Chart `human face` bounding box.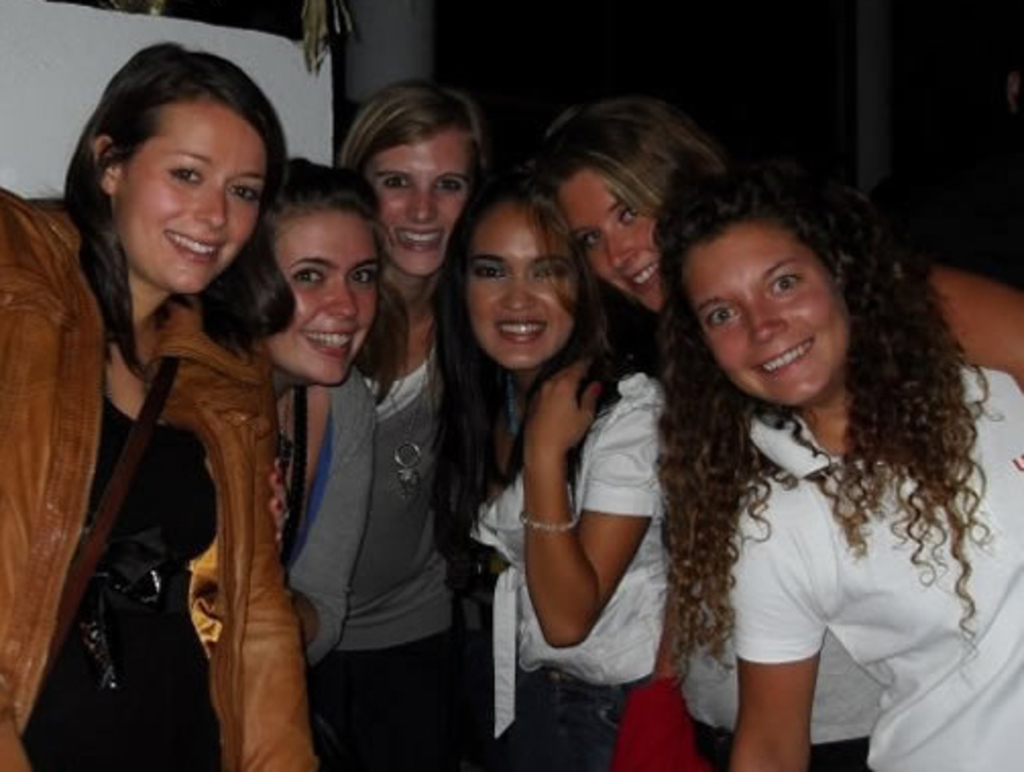
Charted: <box>116,96,265,293</box>.
